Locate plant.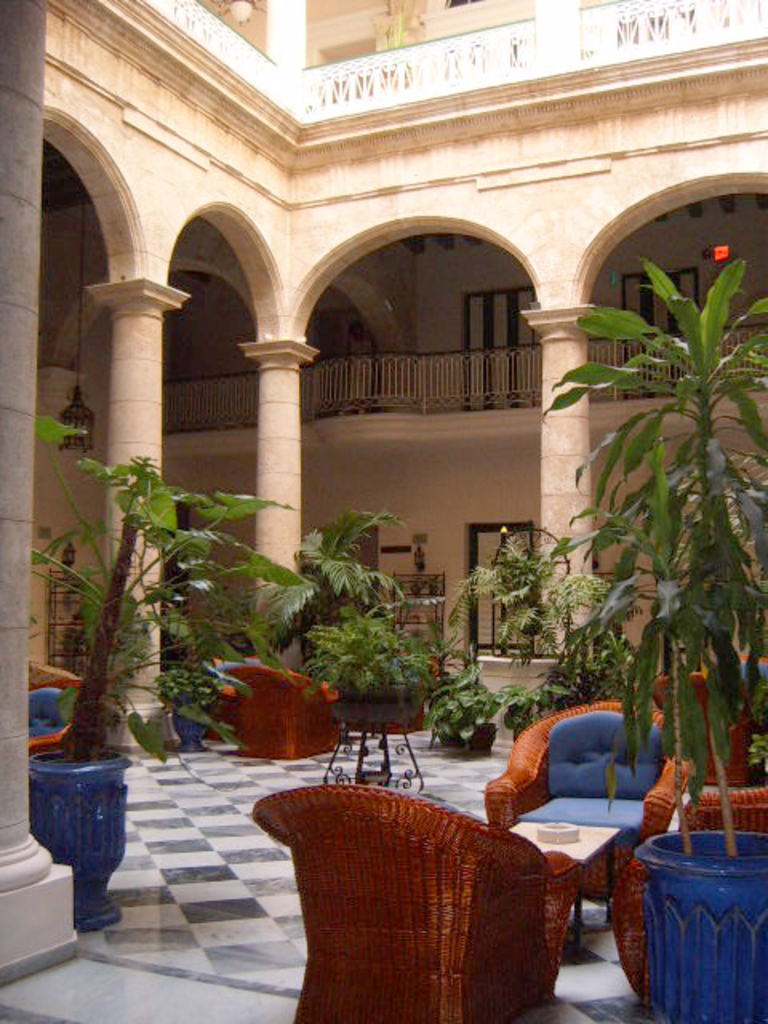
Bounding box: locate(248, 504, 405, 656).
